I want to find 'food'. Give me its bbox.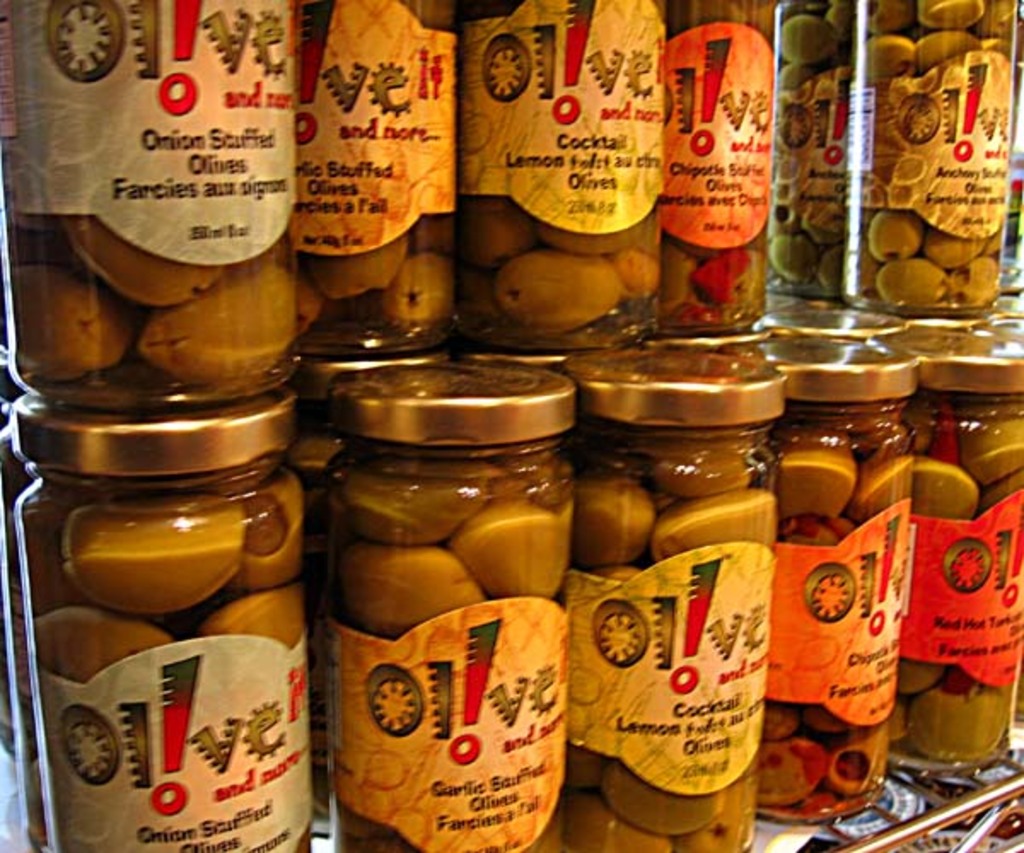
[left=908, top=665, right=1012, bottom=766].
